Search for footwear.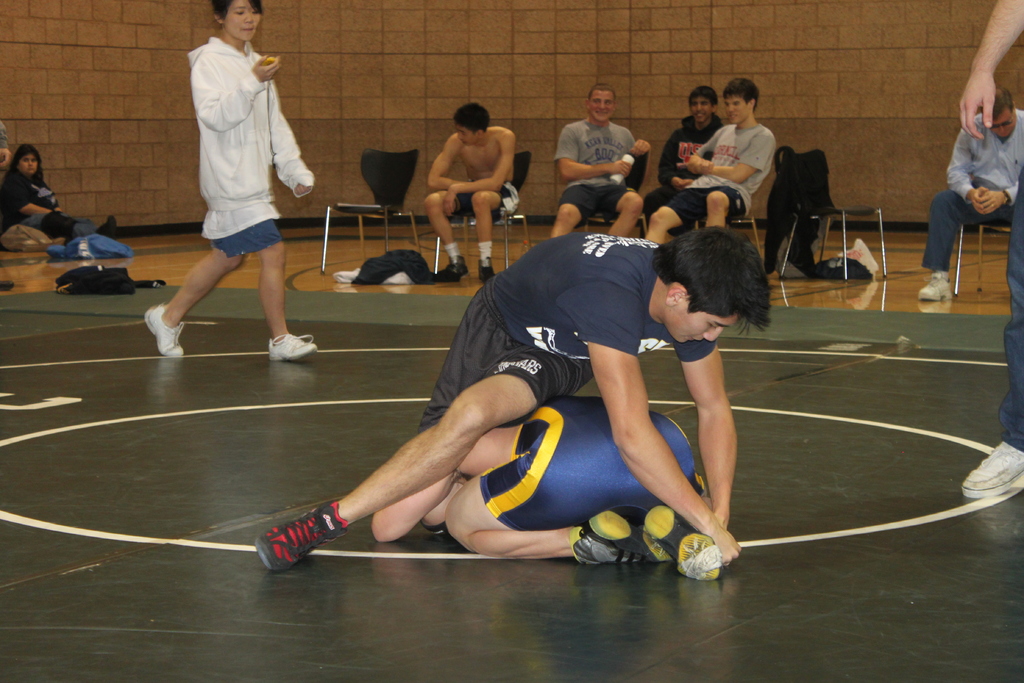
Found at Rect(921, 274, 952, 303).
